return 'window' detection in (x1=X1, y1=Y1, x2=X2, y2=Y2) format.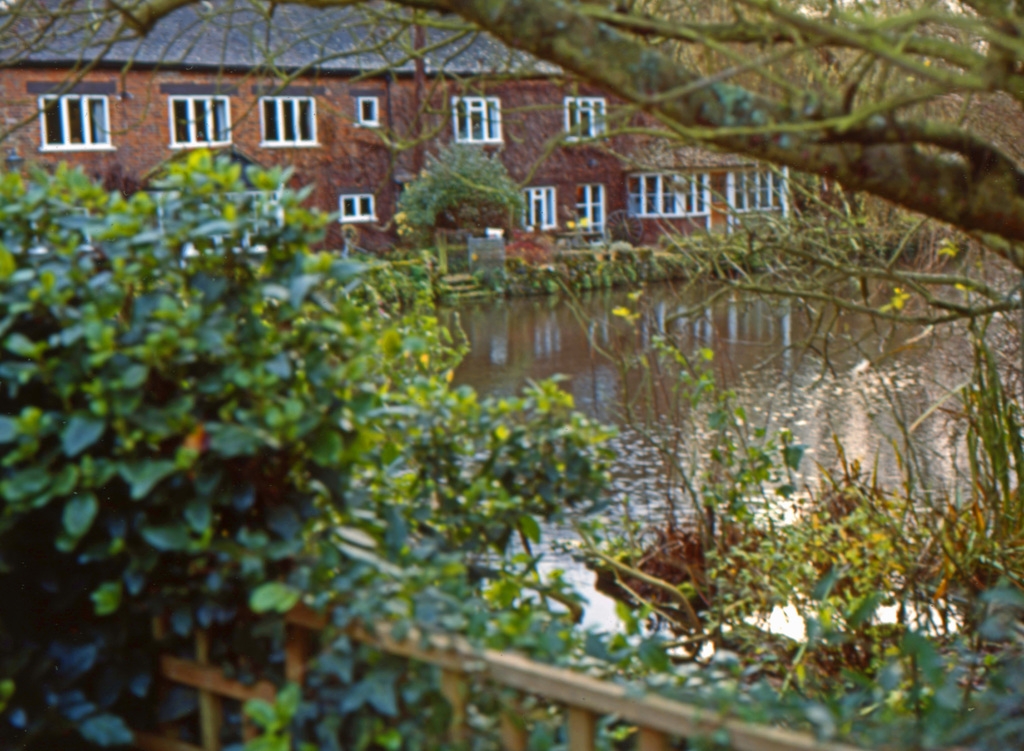
(x1=26, y1=63, x2=116, y2=150).
